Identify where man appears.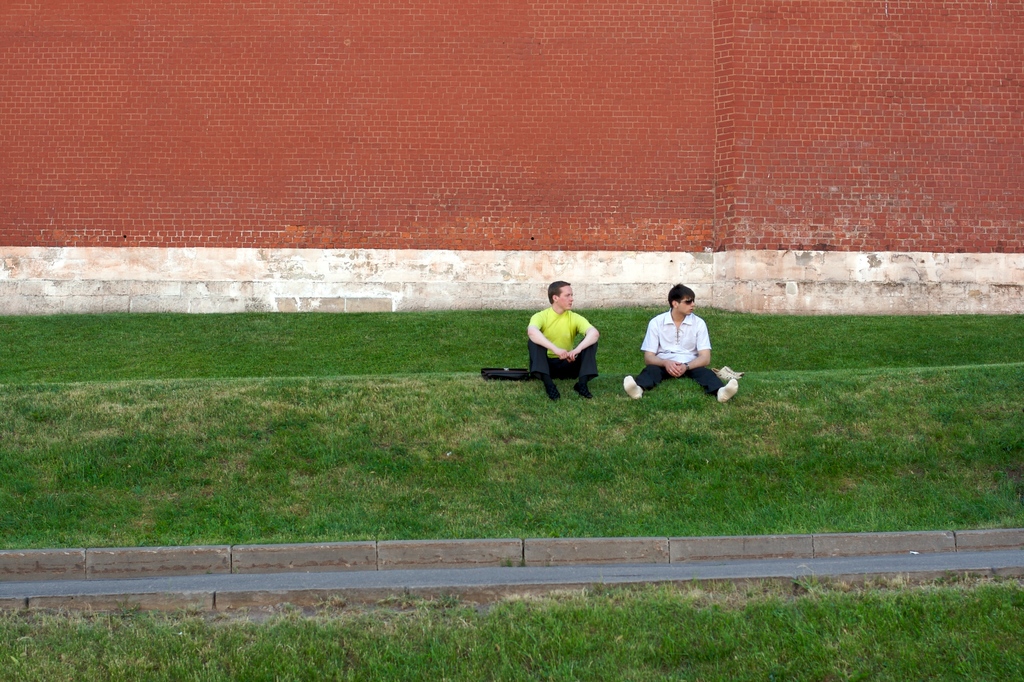
Appears at l=526, t=277, r=604, b=398.
